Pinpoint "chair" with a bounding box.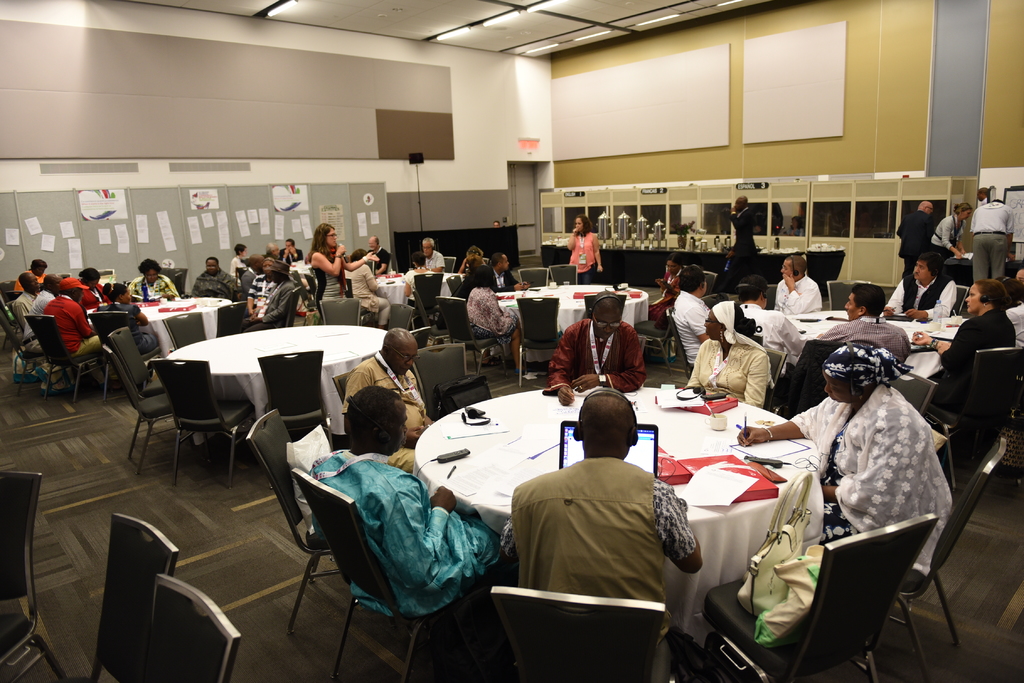
detection(259, 341, 331, 441).
